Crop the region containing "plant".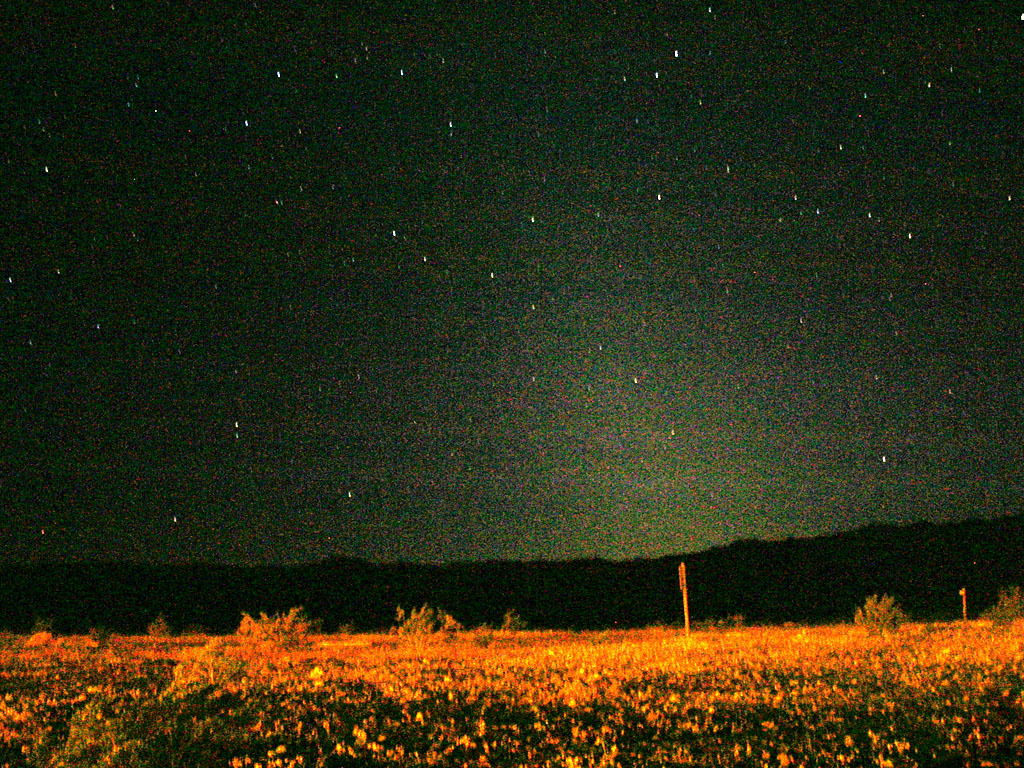
Crop region: l=990, t=588, r=1023, b=626.
